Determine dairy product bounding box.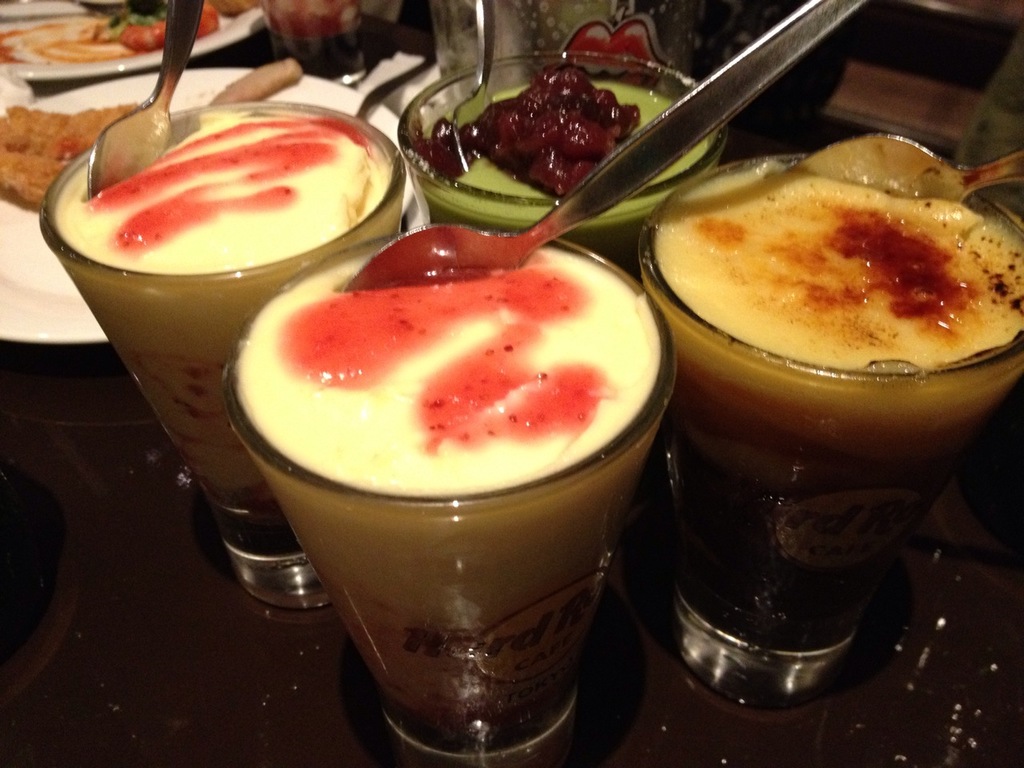
Determined: left=239, top=246, right=663, bottom=758.
